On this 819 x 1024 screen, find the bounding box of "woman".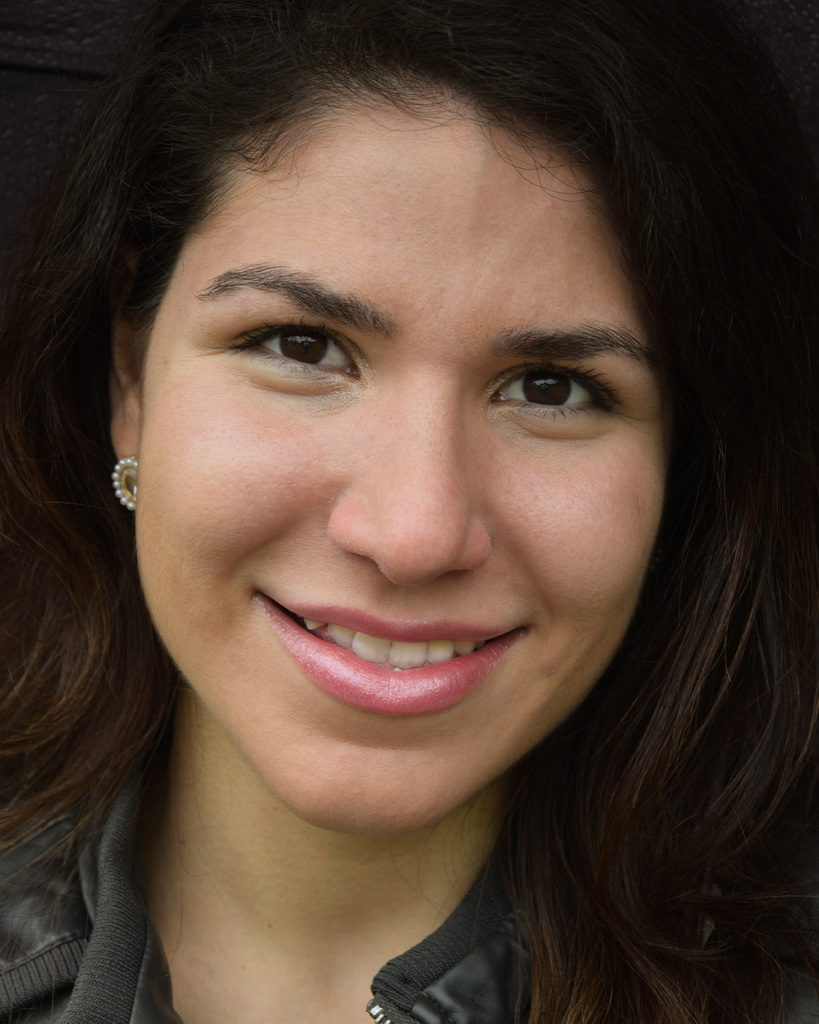
Bounding box: x1=0, y1=0, x2=818, y2=1023.
